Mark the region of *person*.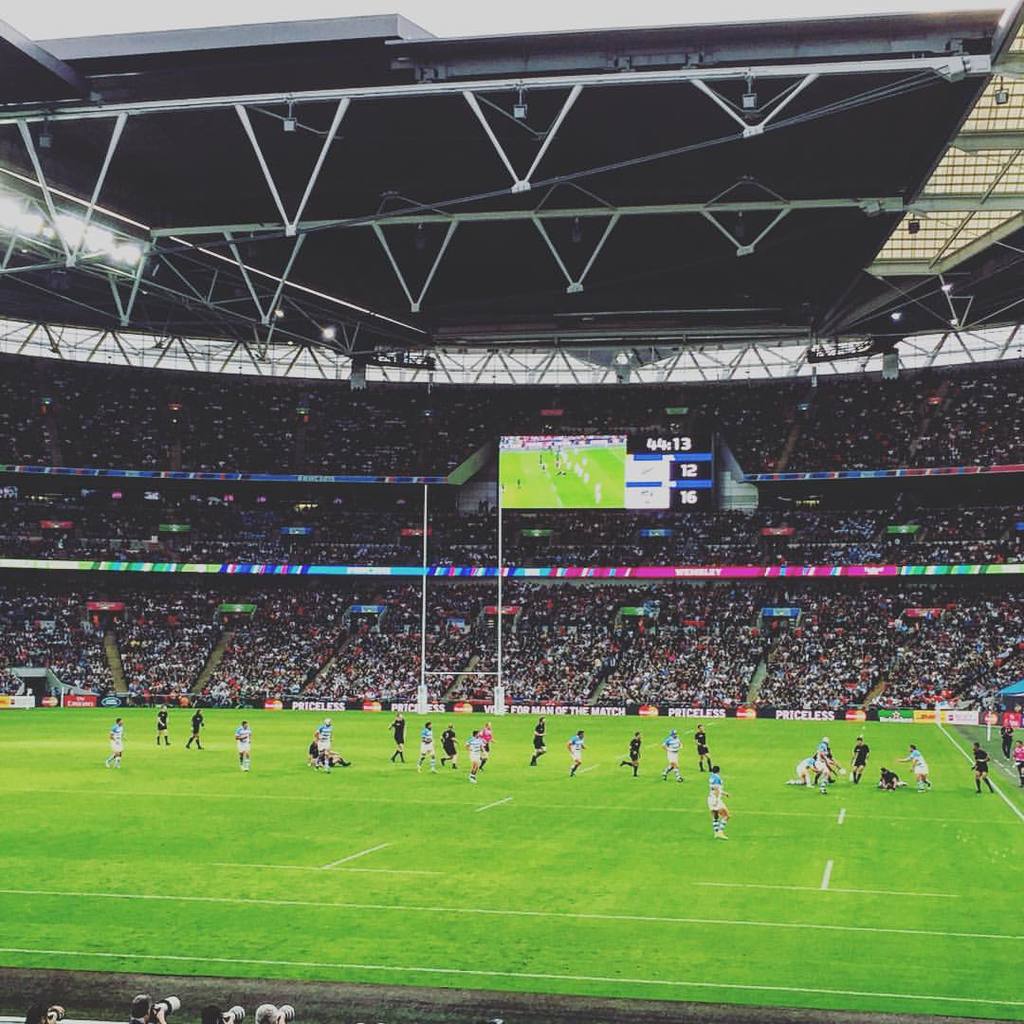
Region: [316,721,332,774].
